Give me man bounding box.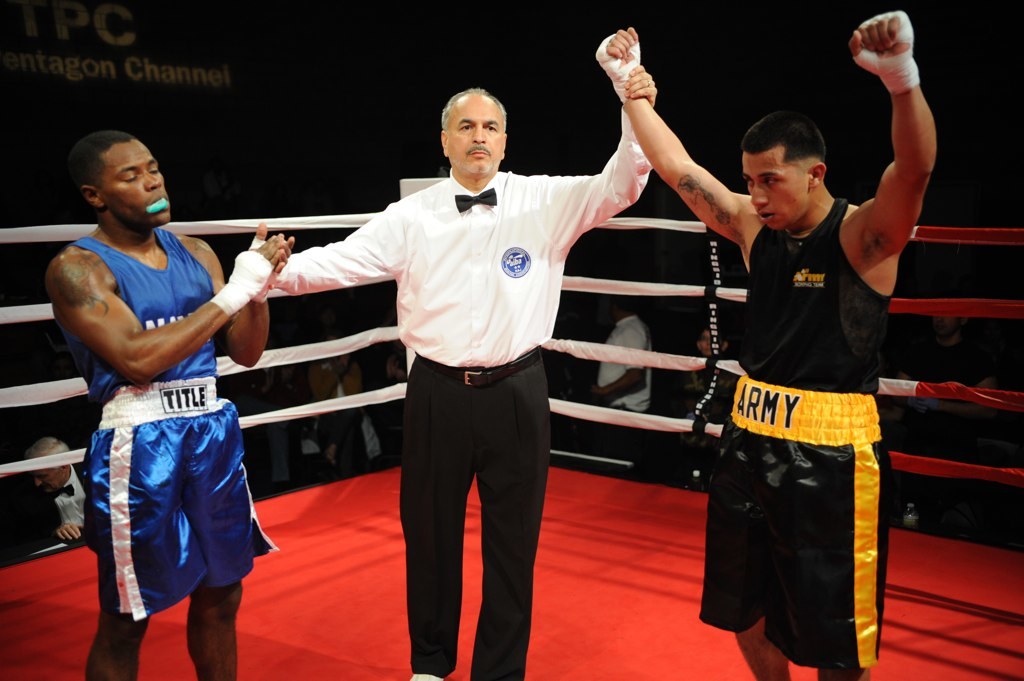
(335,359,398,488).
